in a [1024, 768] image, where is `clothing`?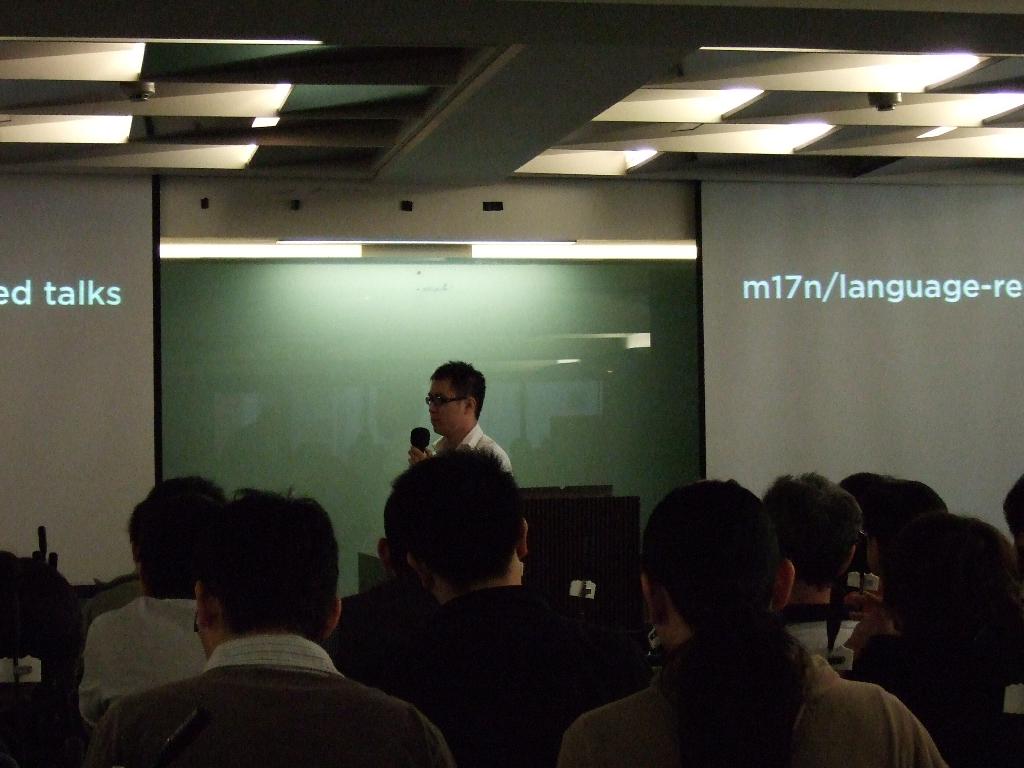
box(431, 420, 515, 474).
